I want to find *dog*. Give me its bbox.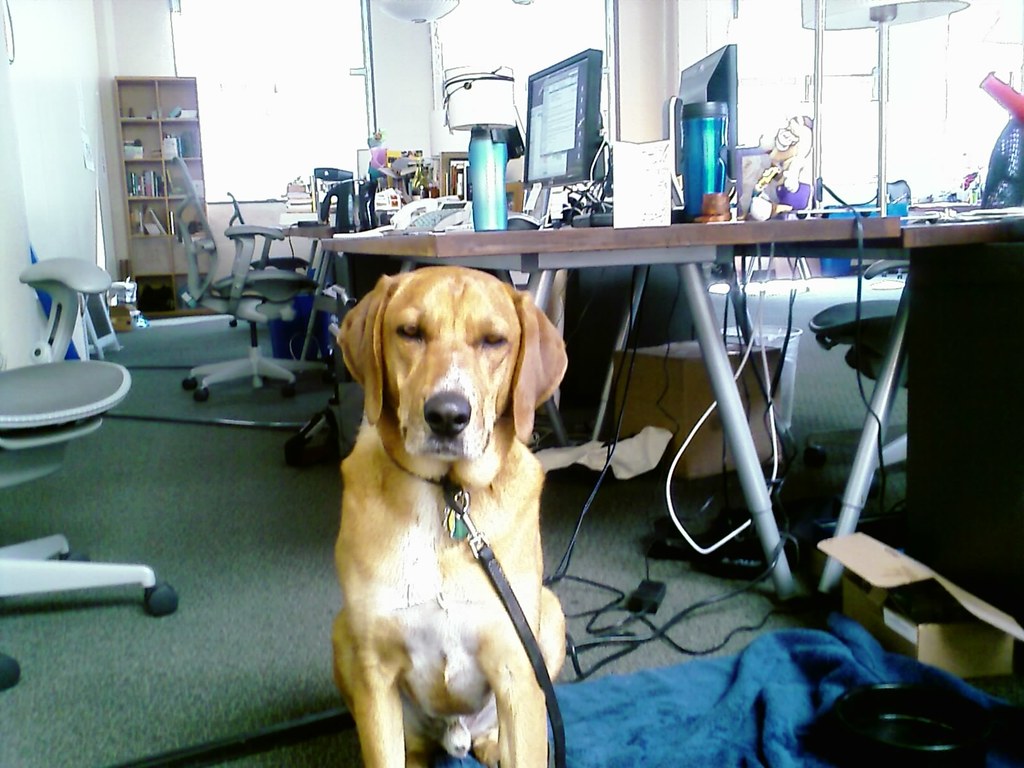
pyautogui.locateOnScreen(336, 266, 570, 767).
